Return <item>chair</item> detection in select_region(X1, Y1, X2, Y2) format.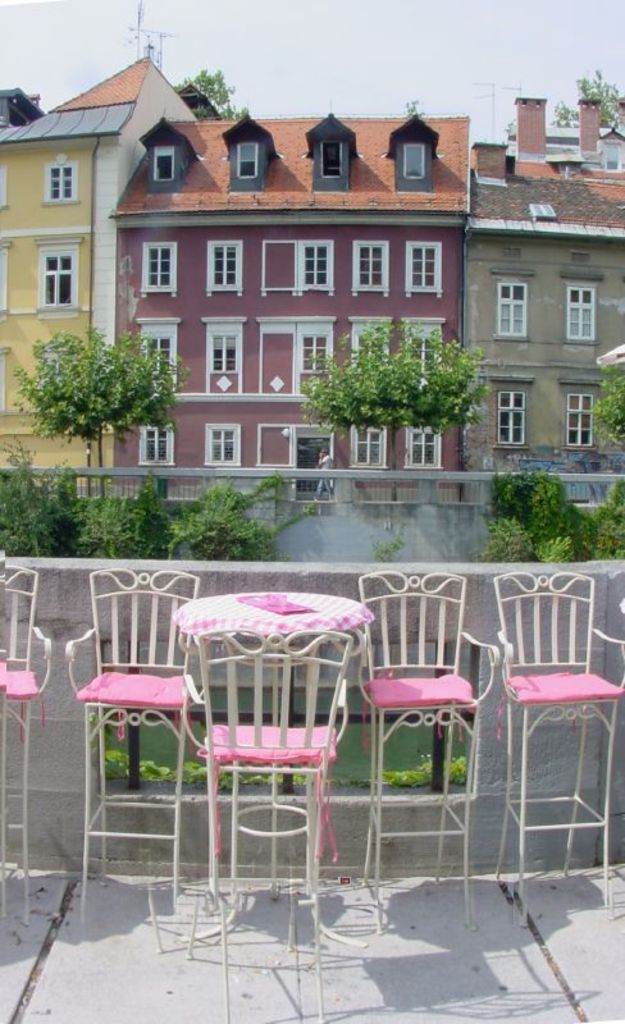
select_region(497, 566, 624, 920).
